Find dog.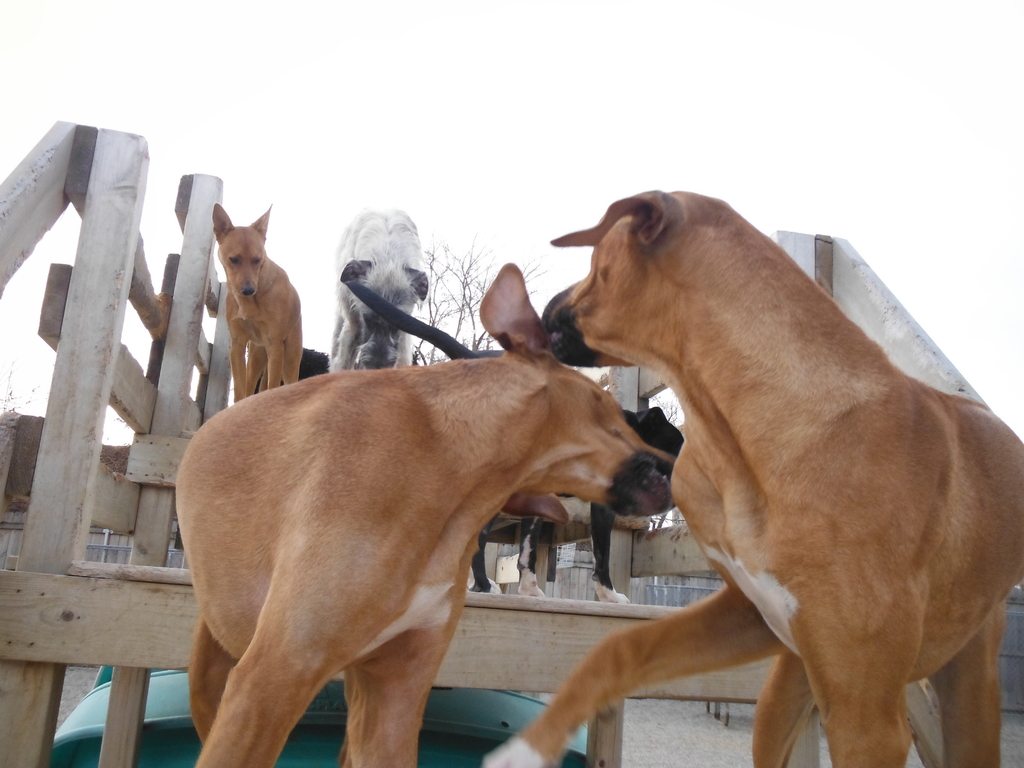
x1=214 y1=203 x2=300 y2=401.
